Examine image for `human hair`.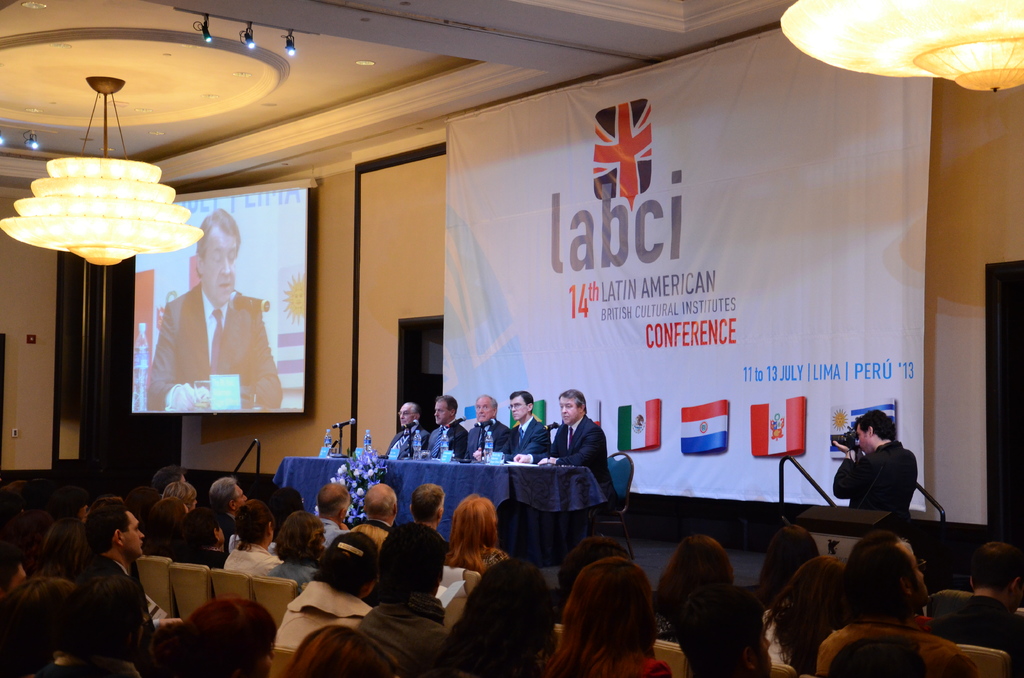
Examination result: crop(151, 593, 275, 677).
